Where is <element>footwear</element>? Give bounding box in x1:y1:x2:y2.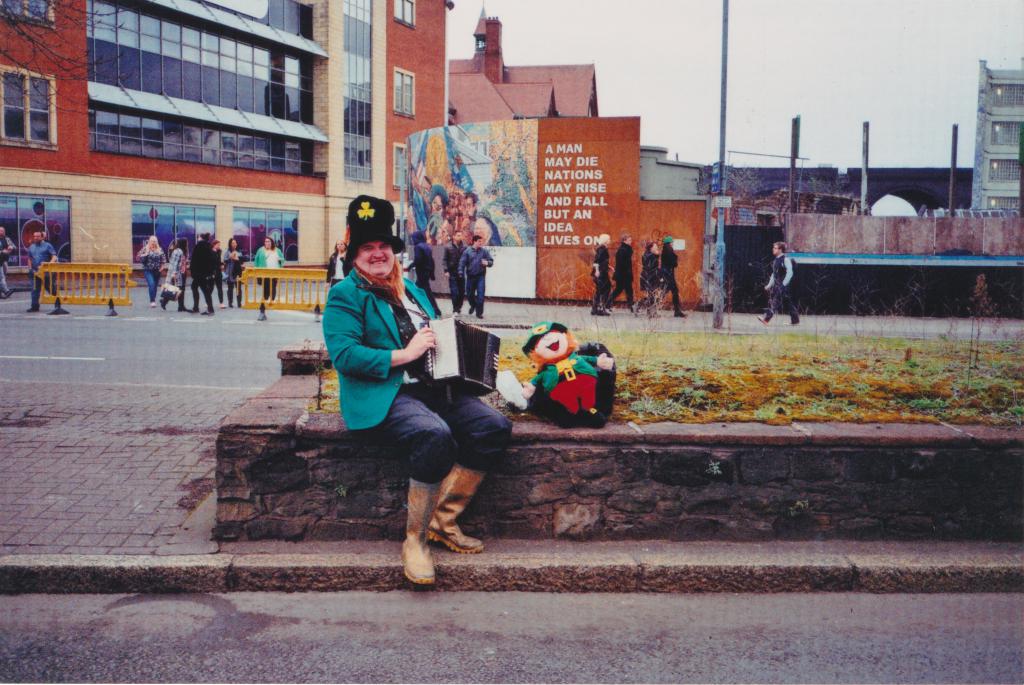
217:302:226:307.
